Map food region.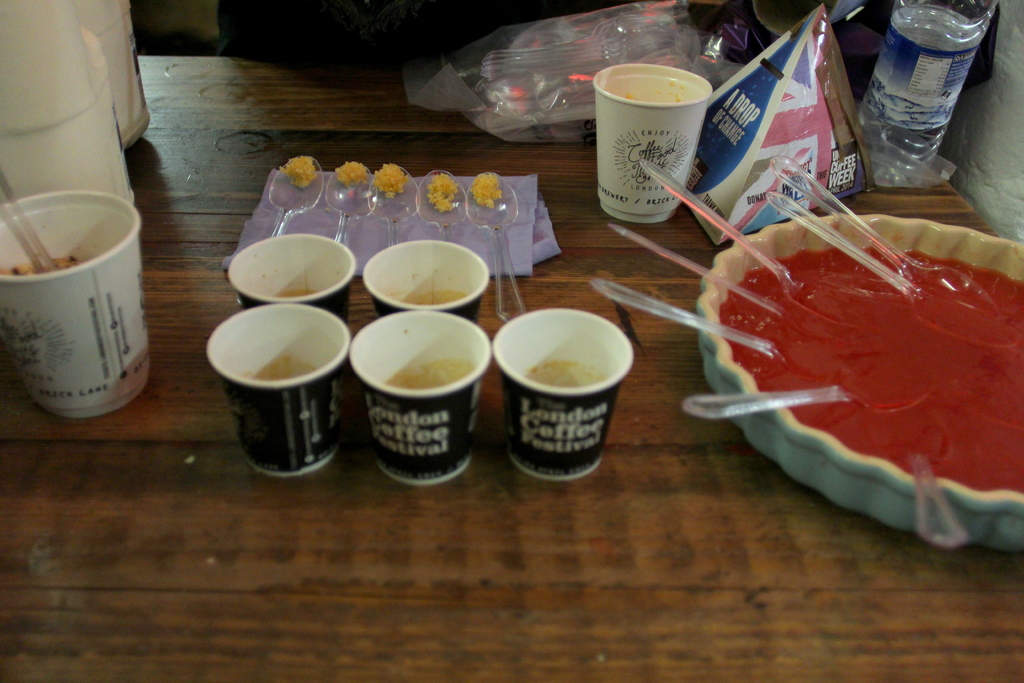
Mapped to <box>332,158,368,180</box>.
